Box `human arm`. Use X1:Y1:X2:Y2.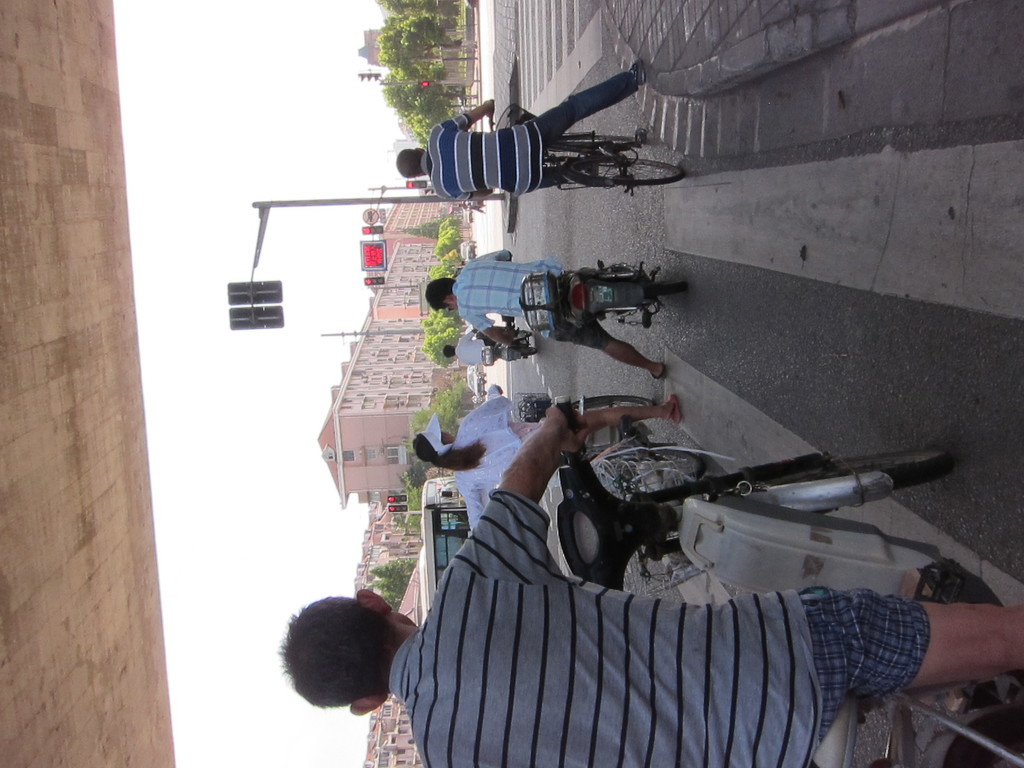
472:242:514:266.
